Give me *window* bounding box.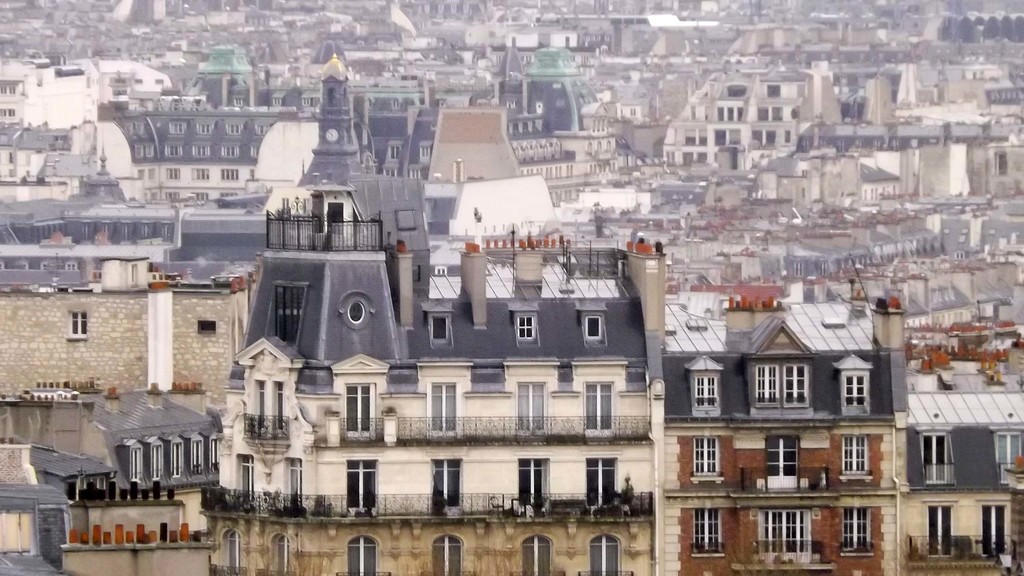
<box>60,303,94,340</box>.
